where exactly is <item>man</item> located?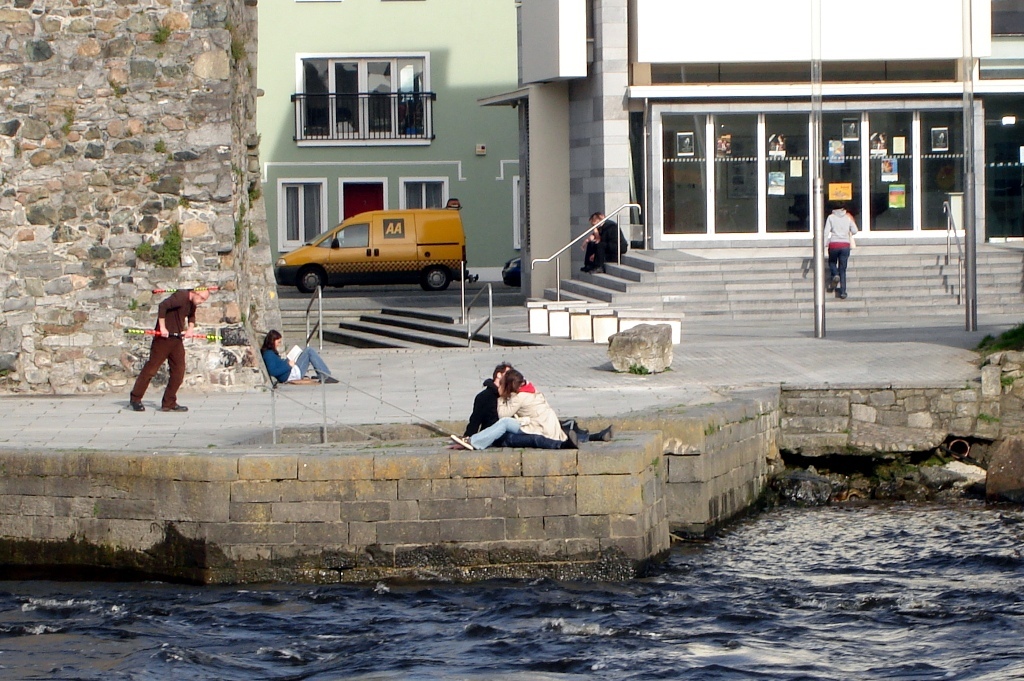
Its bounding box is 121, 284, 213, 416.
